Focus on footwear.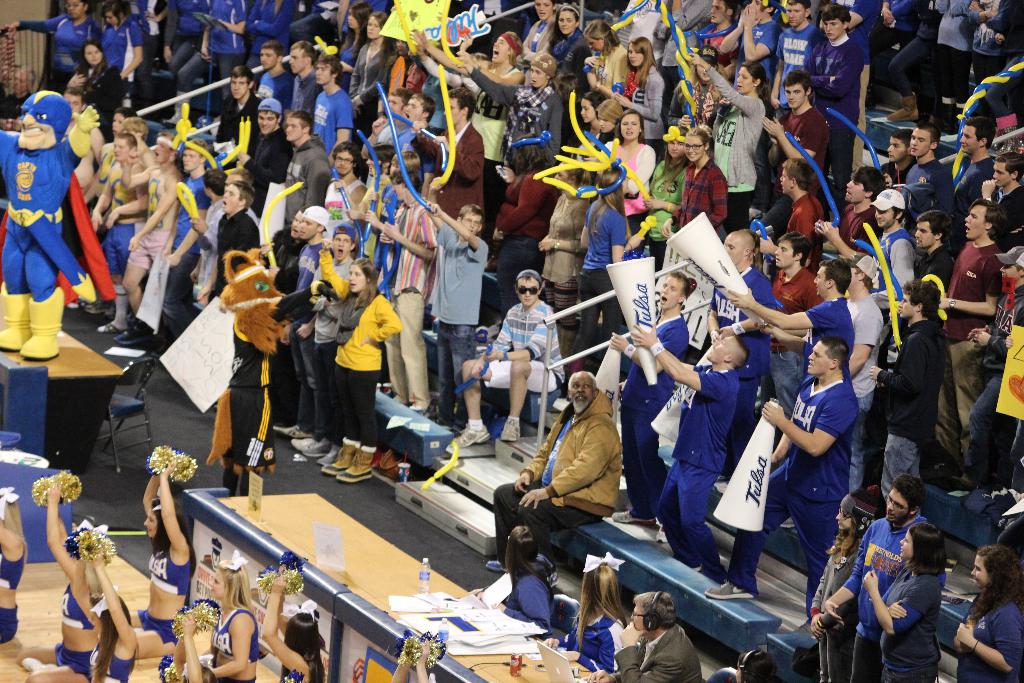
Focused at locate(97, 320, 115, 331).
